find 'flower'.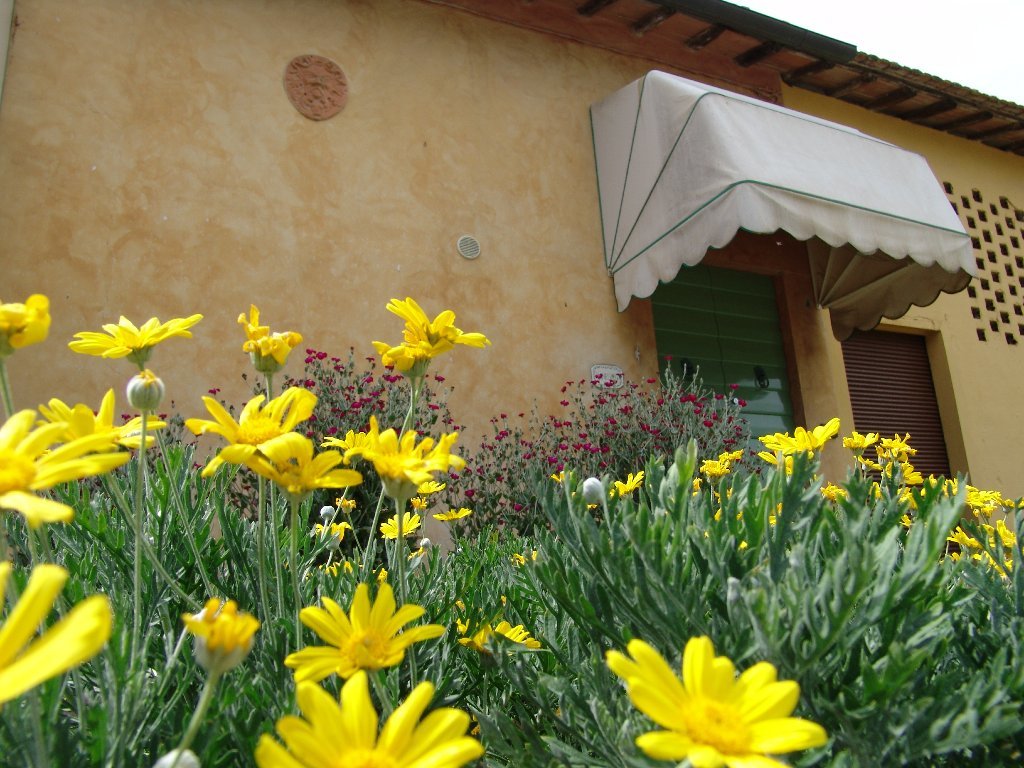
bbox=(692, 478, 702, 496).
